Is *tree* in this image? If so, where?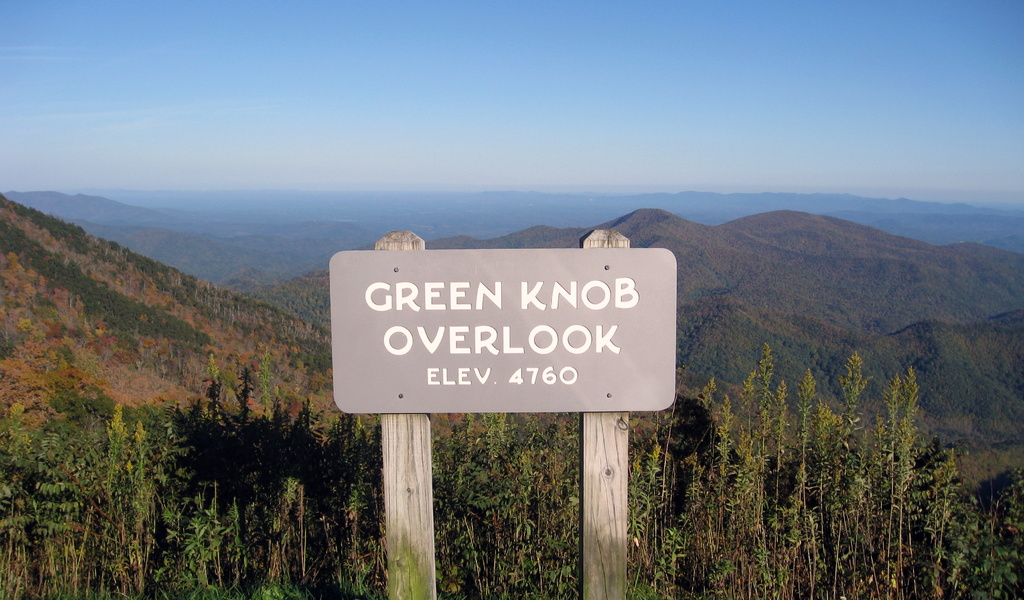
Yes, at l=834, t=354, r=868, b=475.
